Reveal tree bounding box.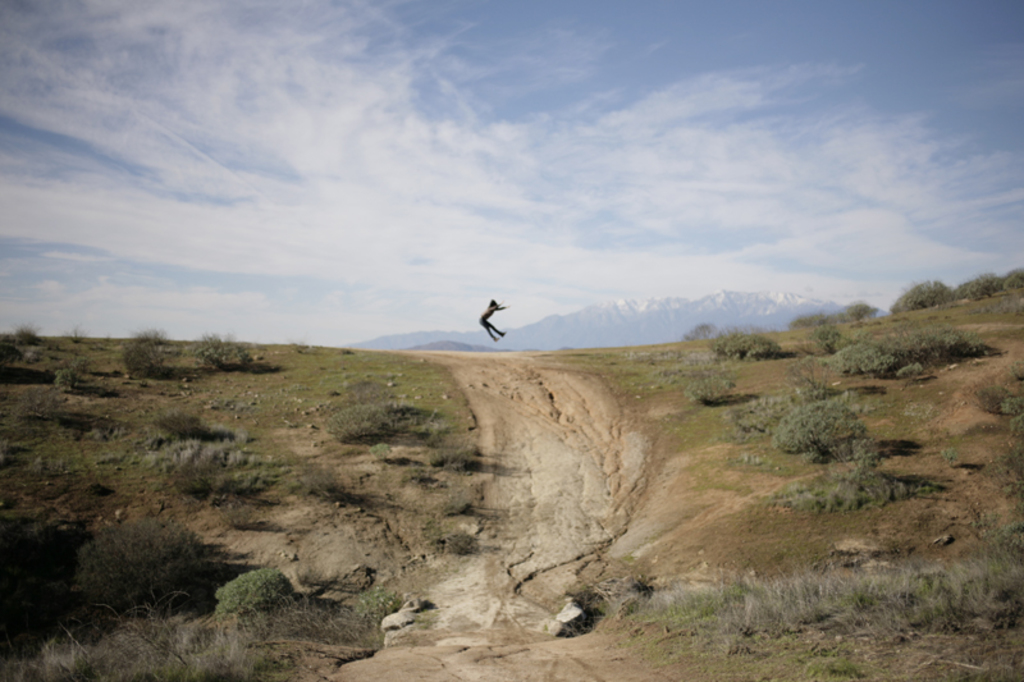
Revealed: <bbox>44, 500, 243, 621</bbox>.
